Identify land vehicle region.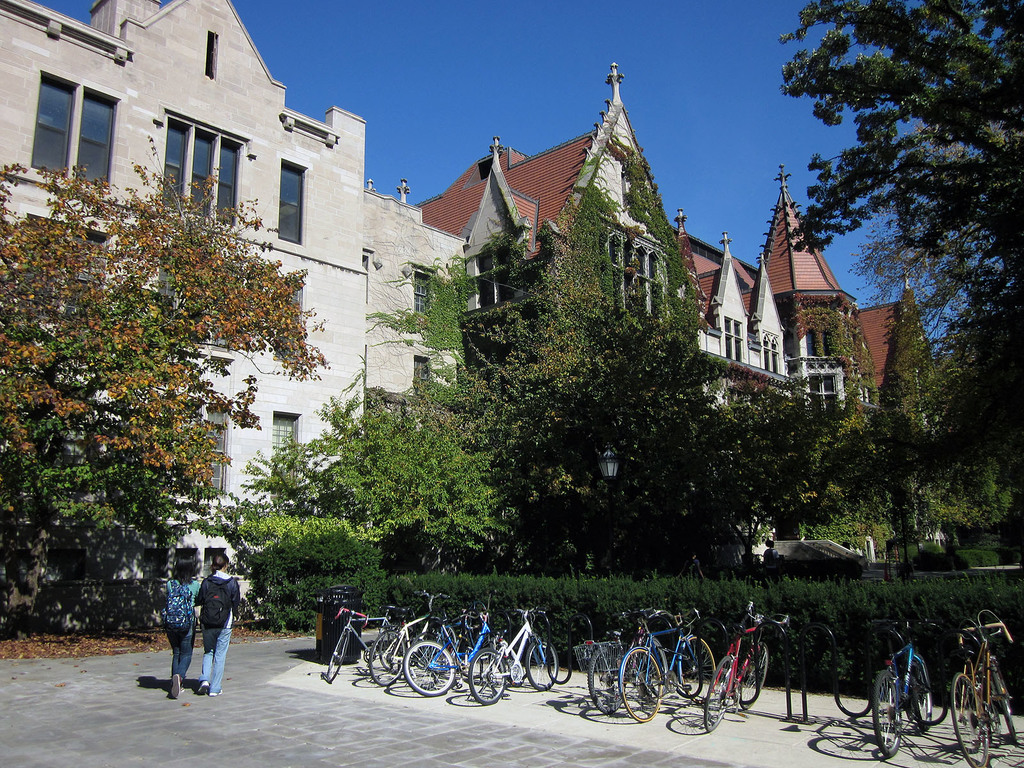
Region: BBox(367, 589, 453, 688).
